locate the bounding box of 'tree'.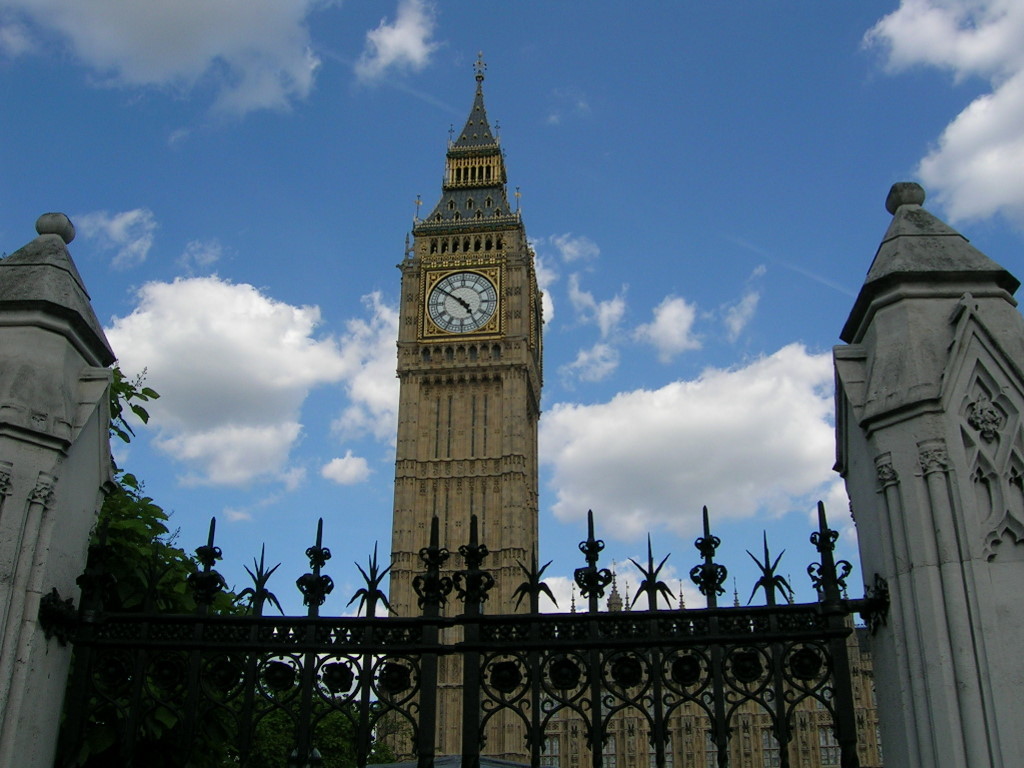
Bounding box: x1=55, y1=454, x2=443, y2=767.
